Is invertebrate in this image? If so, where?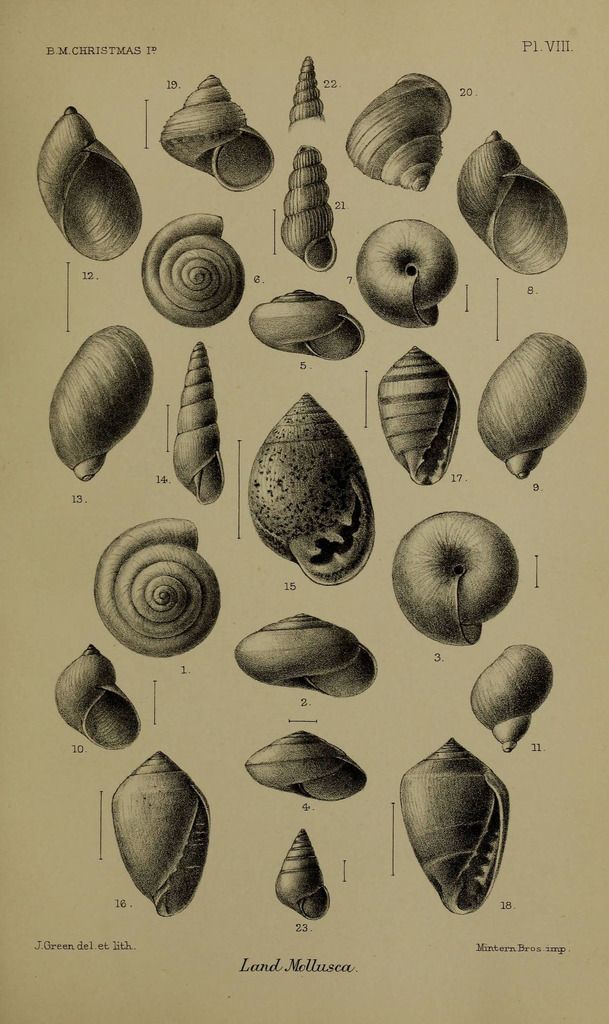
Yes, at <box>276,834,327,922</box>.
